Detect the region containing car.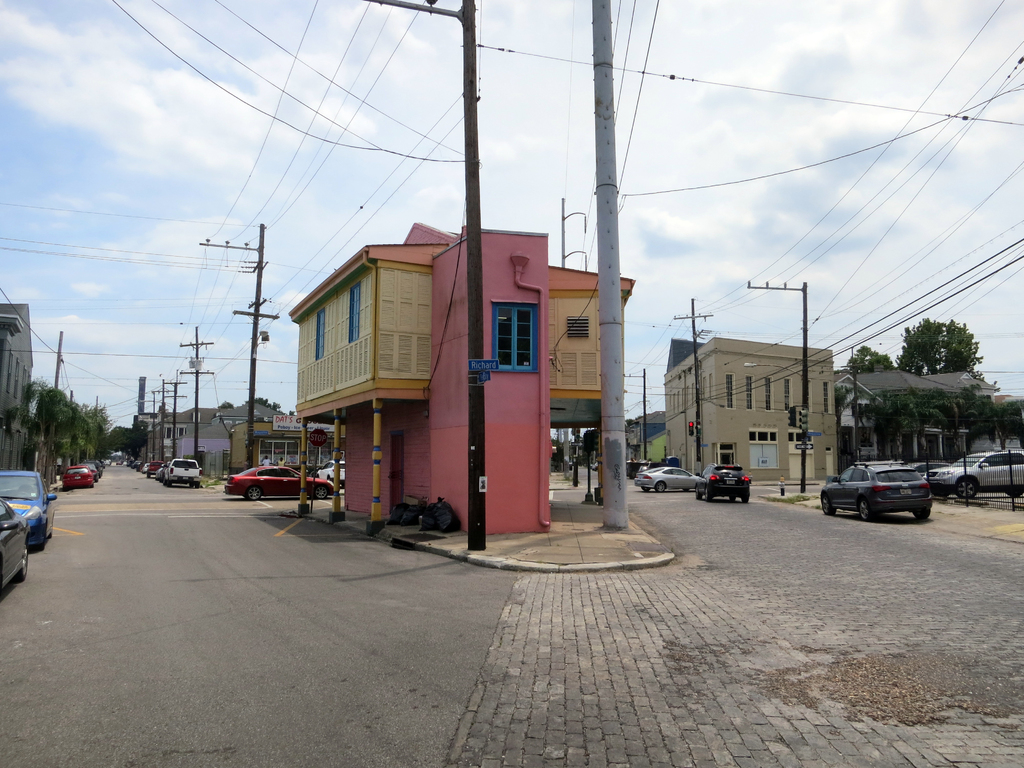
BBox(314, 461, 345, 488).
